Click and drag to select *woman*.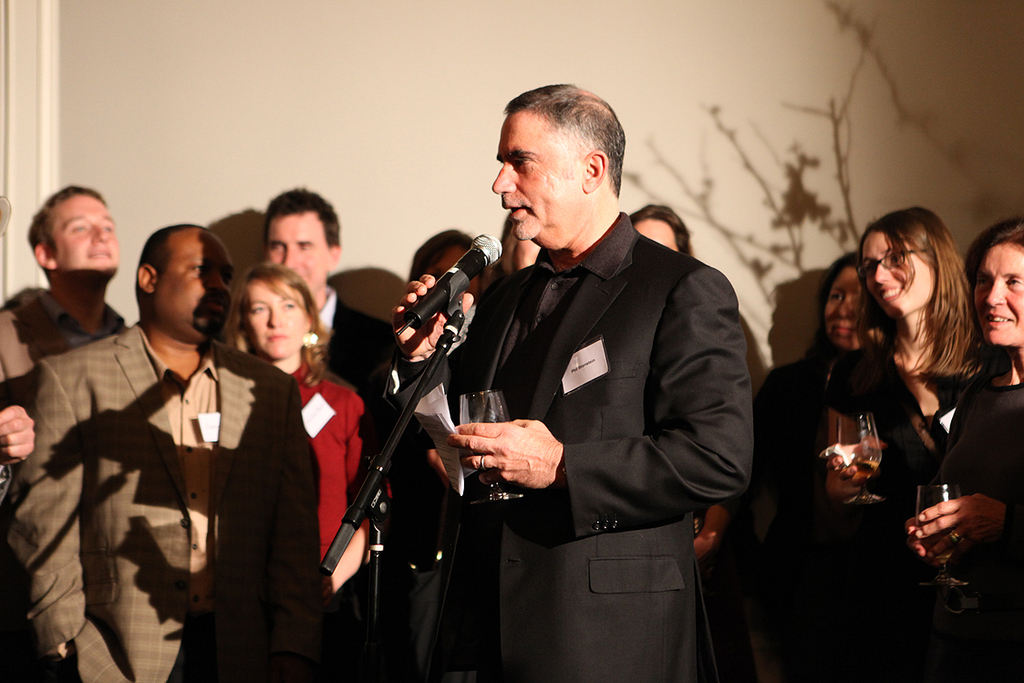
Selection: left=408, top=229, right=488, bottom=682.
